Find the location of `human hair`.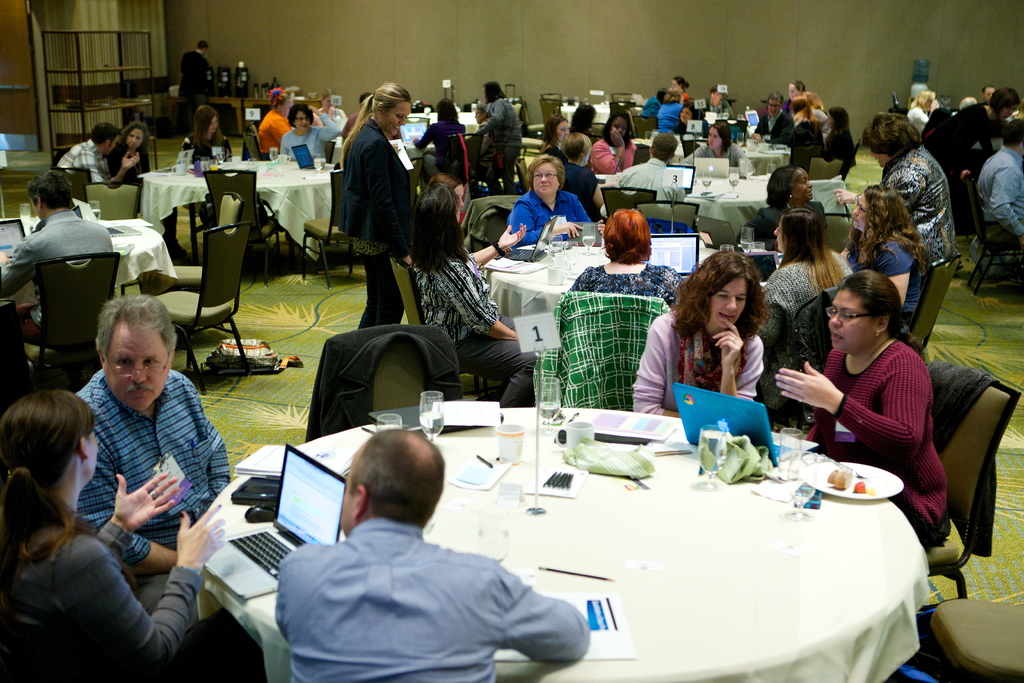
Location: {"x1": 349, "y1": 425, "x2": 447, "y2": 529}.
